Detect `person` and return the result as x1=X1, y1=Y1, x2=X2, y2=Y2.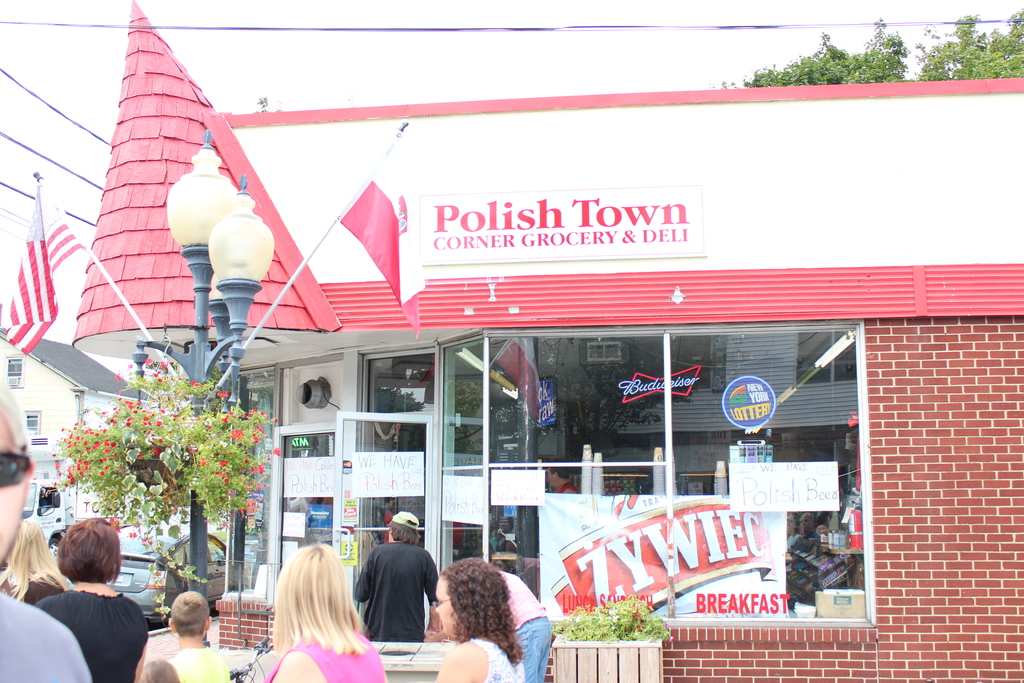
x1=435, y1=556, x2=525, y2=682.
